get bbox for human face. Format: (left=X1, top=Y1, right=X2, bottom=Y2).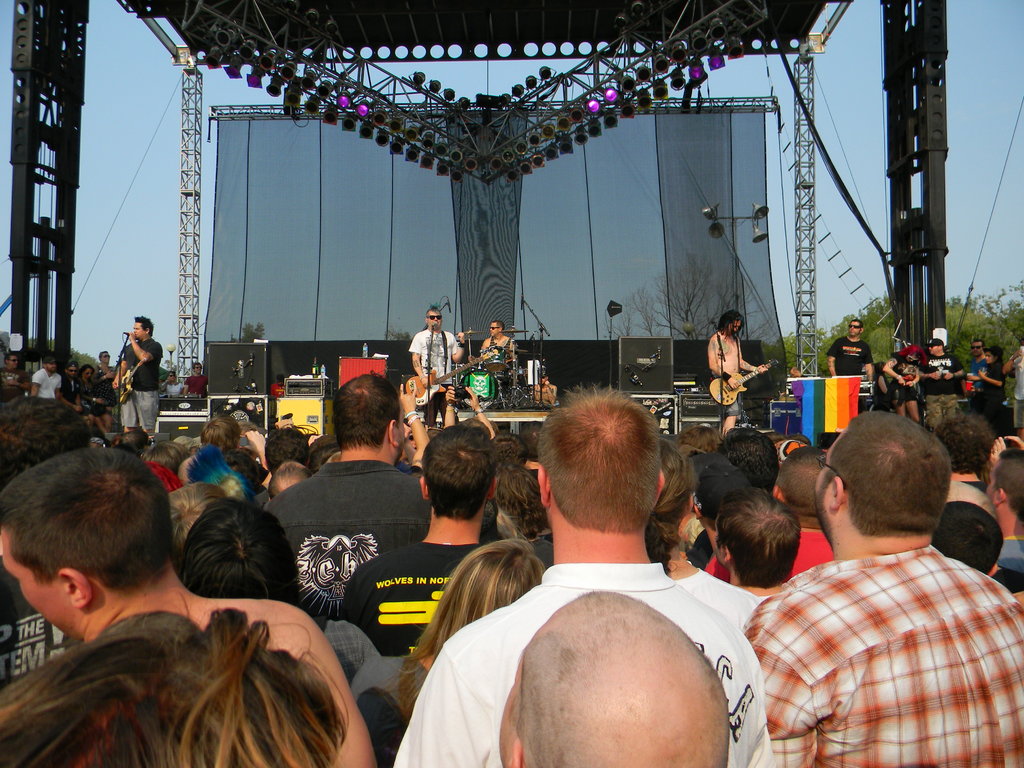
(left=131, top=323, right=148, bottom=339).
